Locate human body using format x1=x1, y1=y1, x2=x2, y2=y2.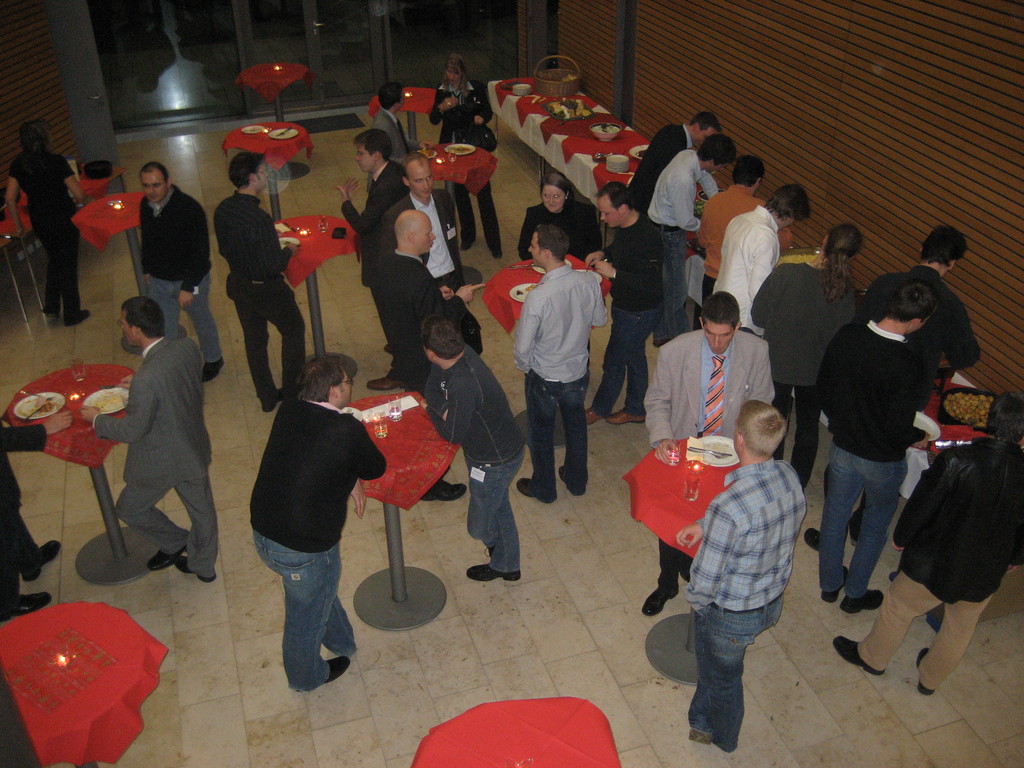
x1=79, y1=294, x2=211, y2=579.
